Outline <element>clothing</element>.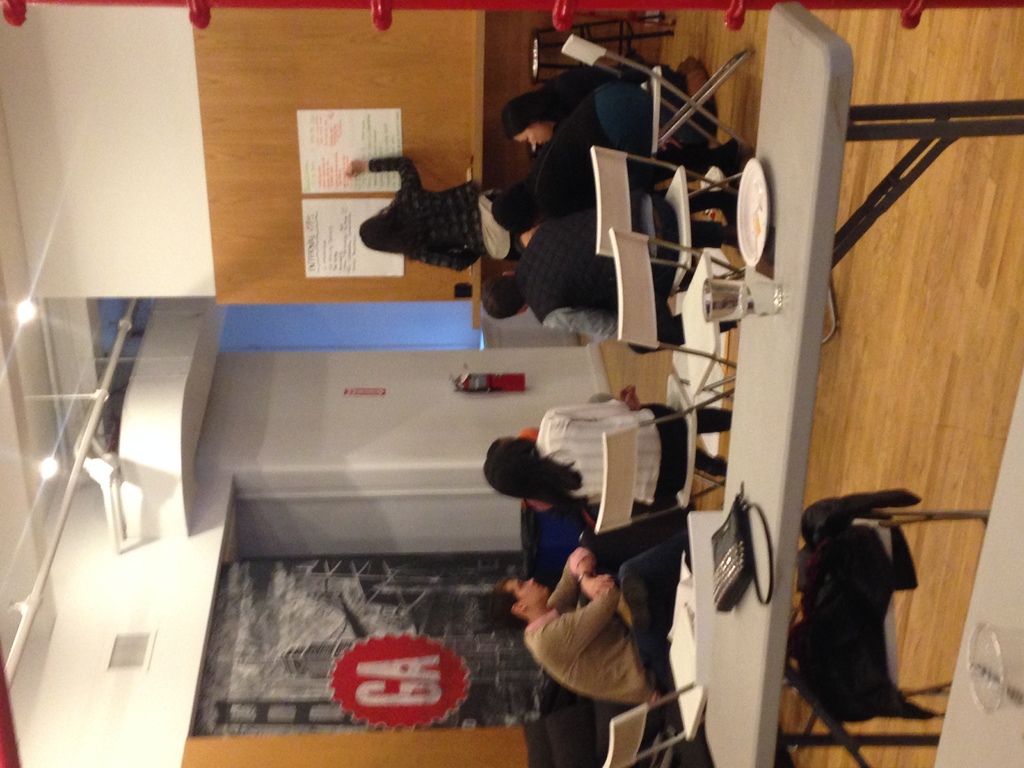
Outline: select_region(533, 393, 730, 500).
